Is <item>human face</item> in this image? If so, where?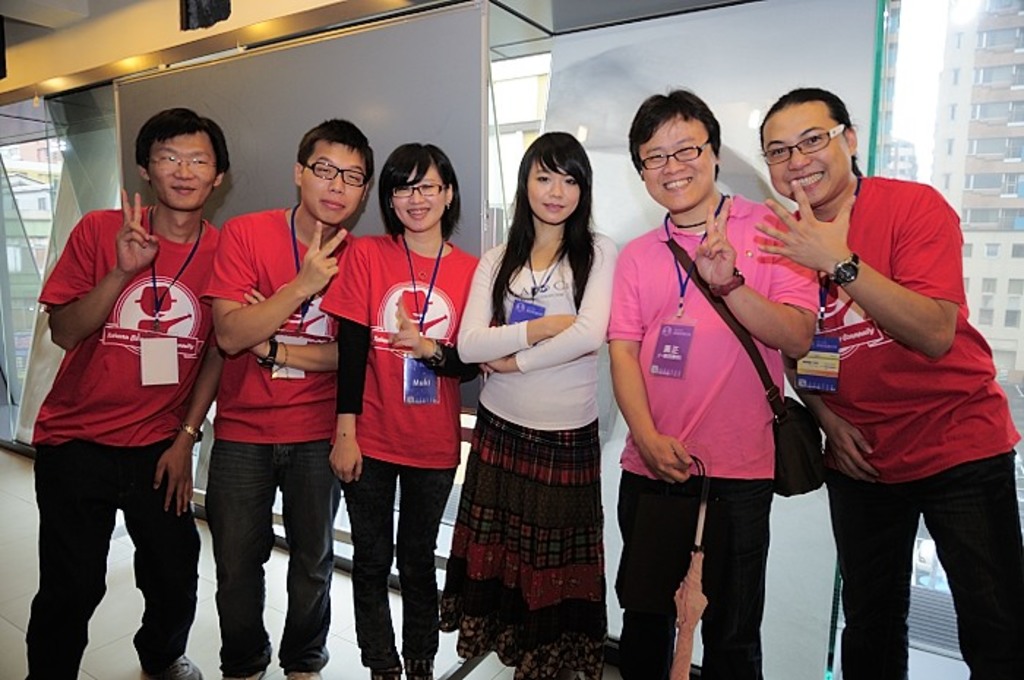
Yes, at <bbox>392, 162, 443, 228</bbox>.
